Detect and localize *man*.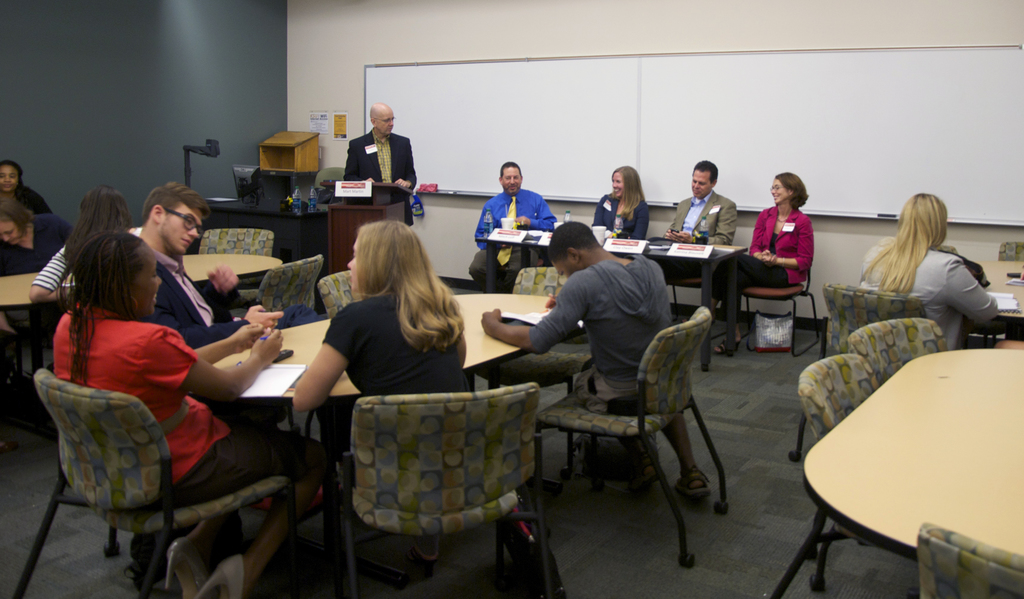
Localized at crop(482, 221, 724, 490).
